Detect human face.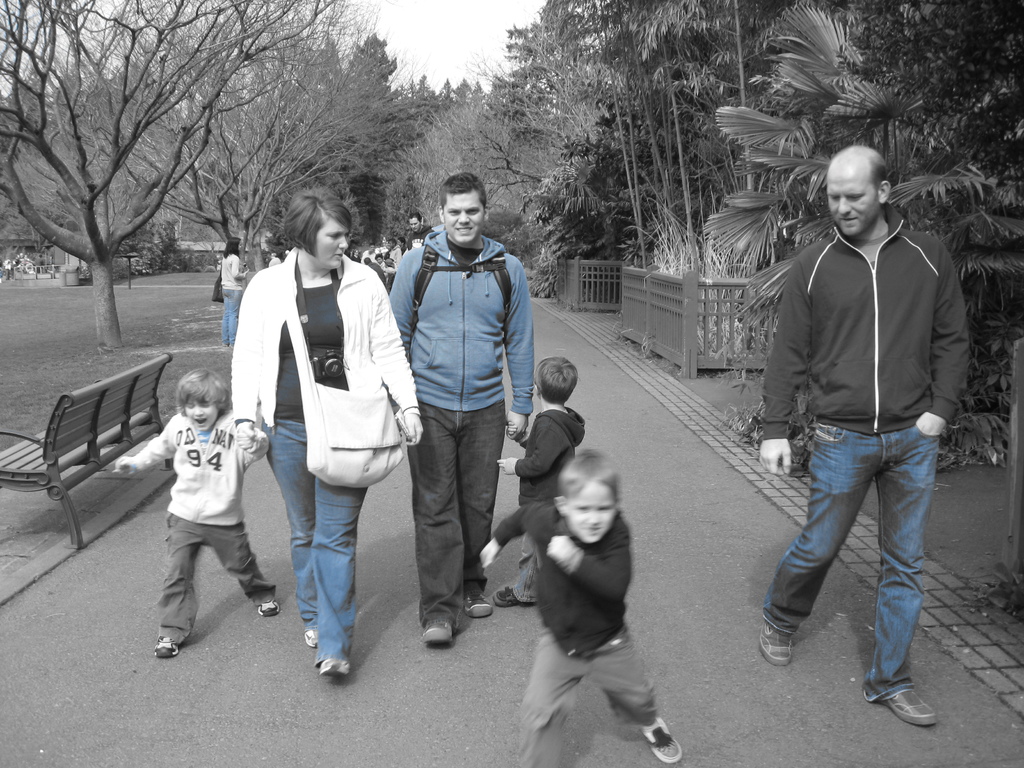
Detected at bbox=(311, 220, 353, 266).
